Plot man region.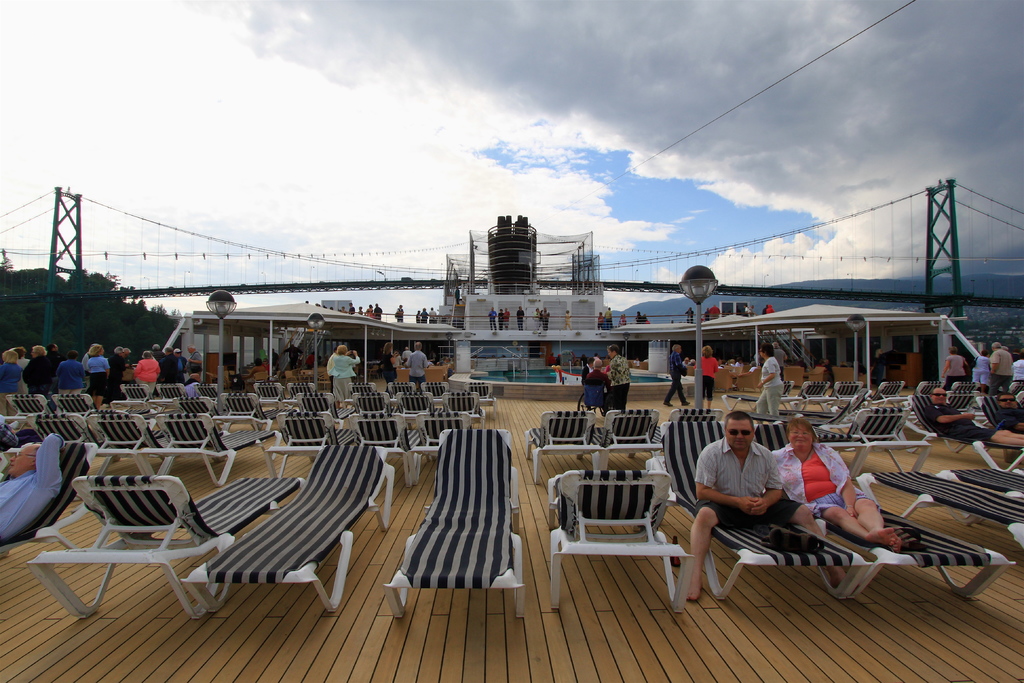
Plotted at bbox=[374, 302, 383, 320].
